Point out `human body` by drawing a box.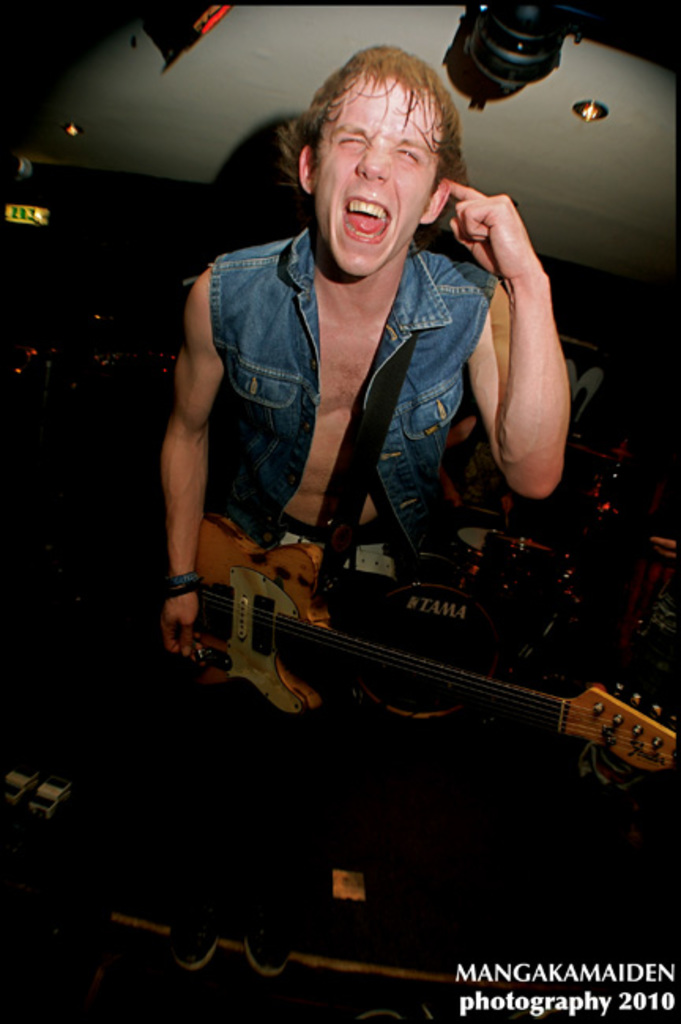
x1=167 y1=76 x2=571 y2=770.
